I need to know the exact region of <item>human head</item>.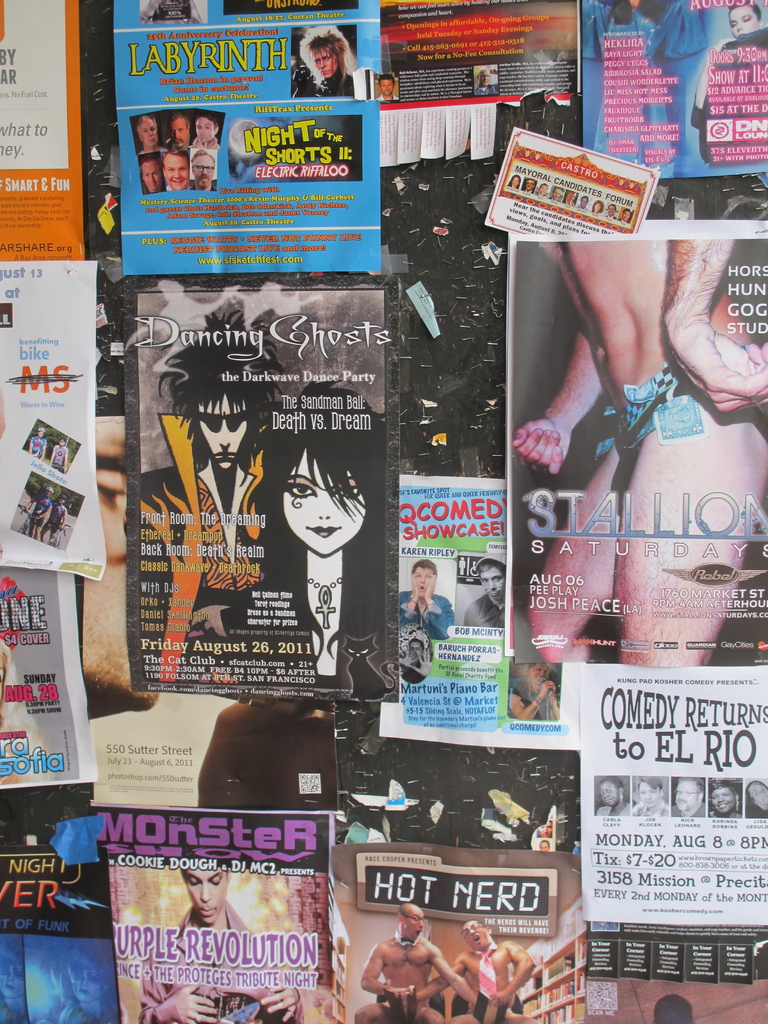
Region: <bbox>177, 860, 228, 927</bbox>.
